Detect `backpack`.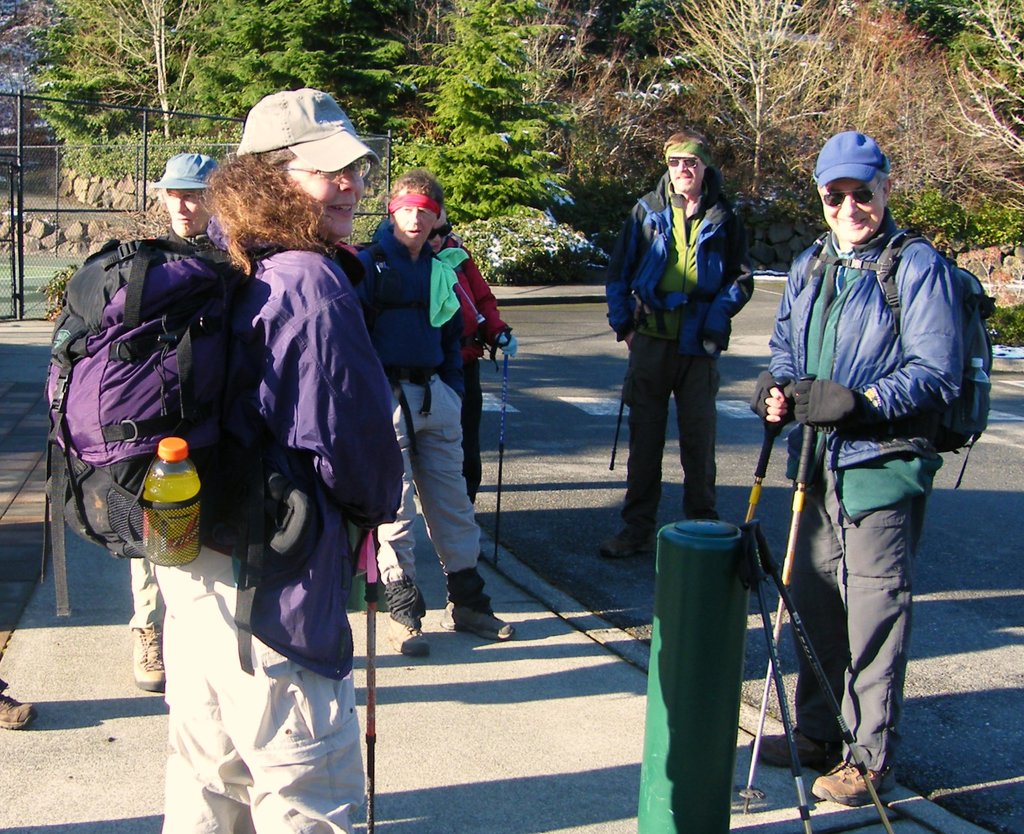
Detected at 623:179:729:308.
